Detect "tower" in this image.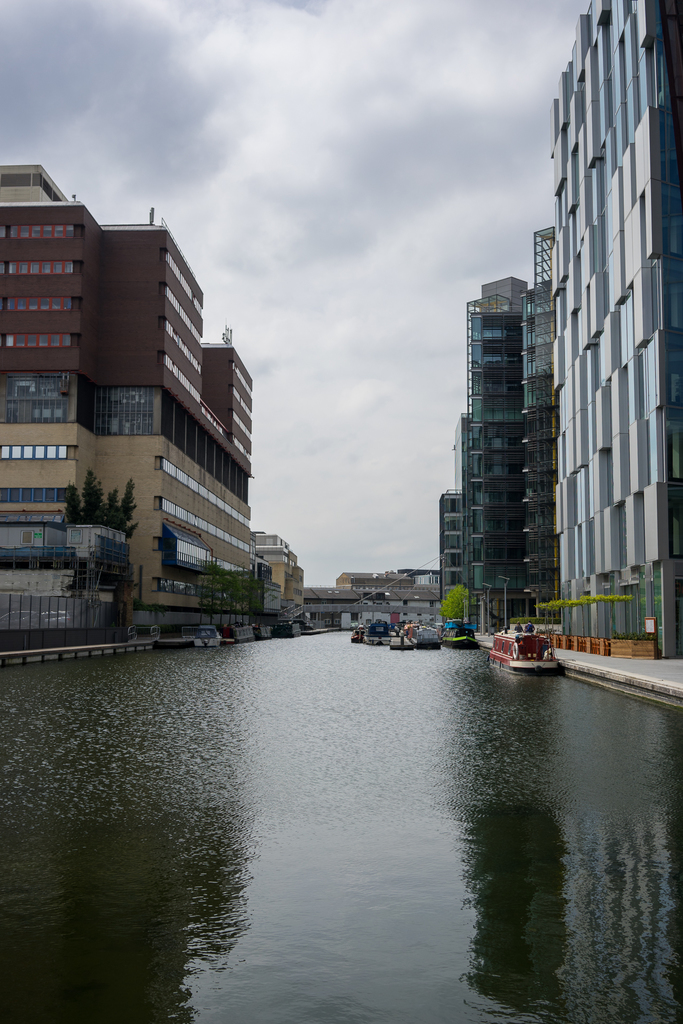
Detection: left=419, top=259, right=550, bottom=643.
